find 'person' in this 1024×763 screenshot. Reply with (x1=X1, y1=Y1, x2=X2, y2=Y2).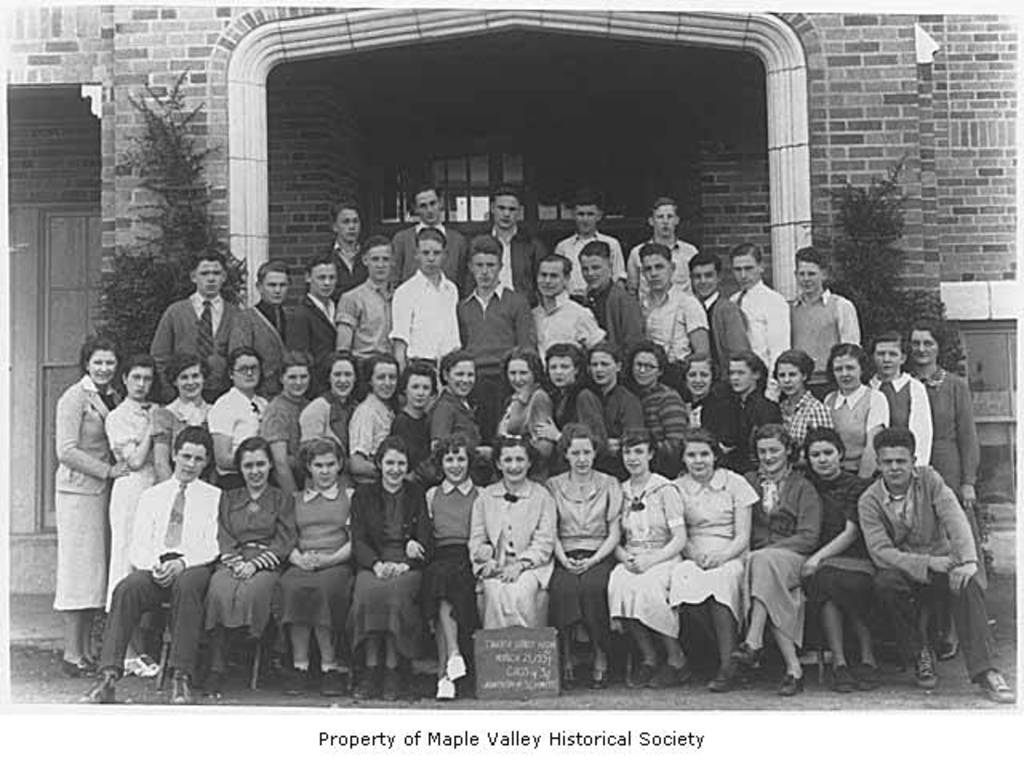
(x1=629, y1=342, x2=693, y2=448).
